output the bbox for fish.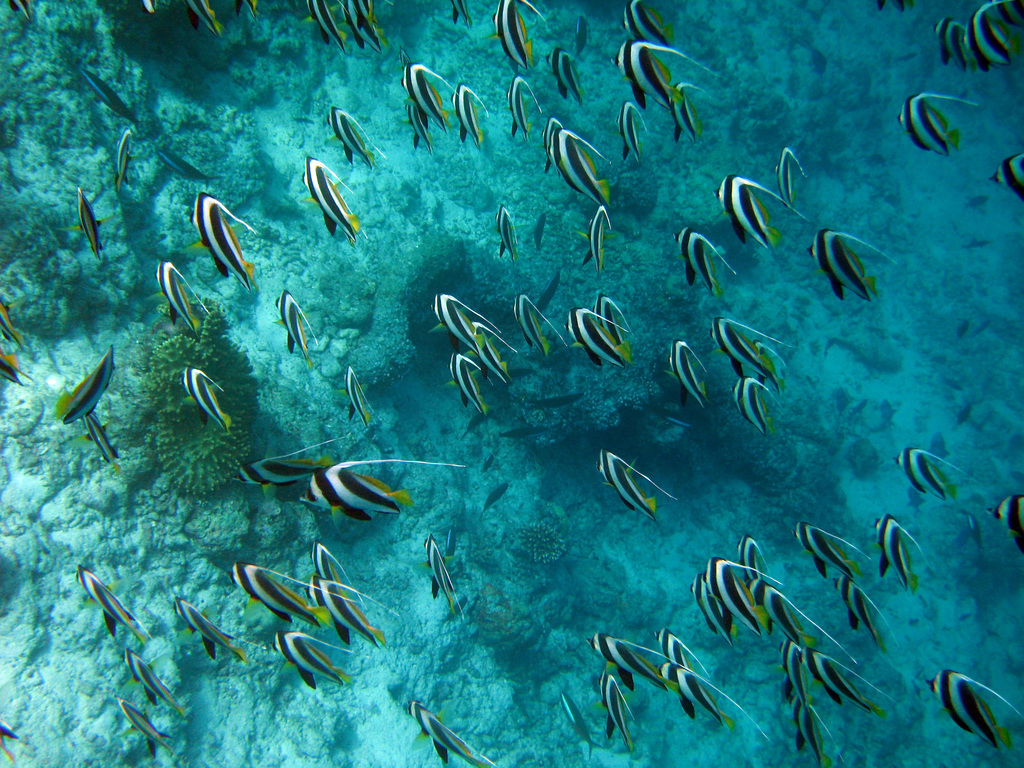
[left=668, top=87, right=718, bottom=141].
